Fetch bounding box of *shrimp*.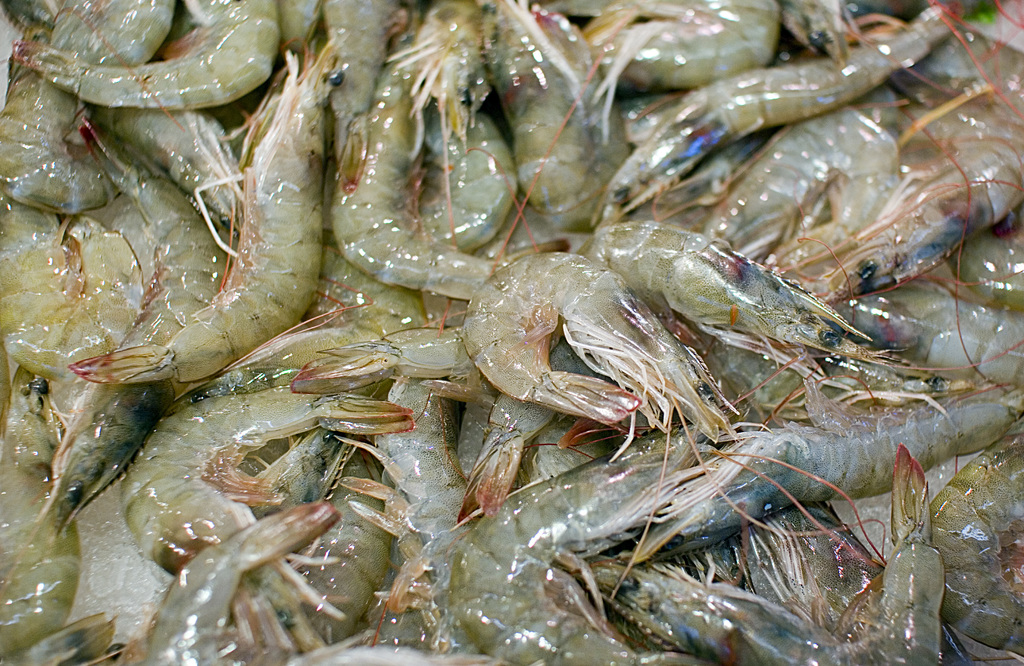
Bbox: 24,0,284,114.
